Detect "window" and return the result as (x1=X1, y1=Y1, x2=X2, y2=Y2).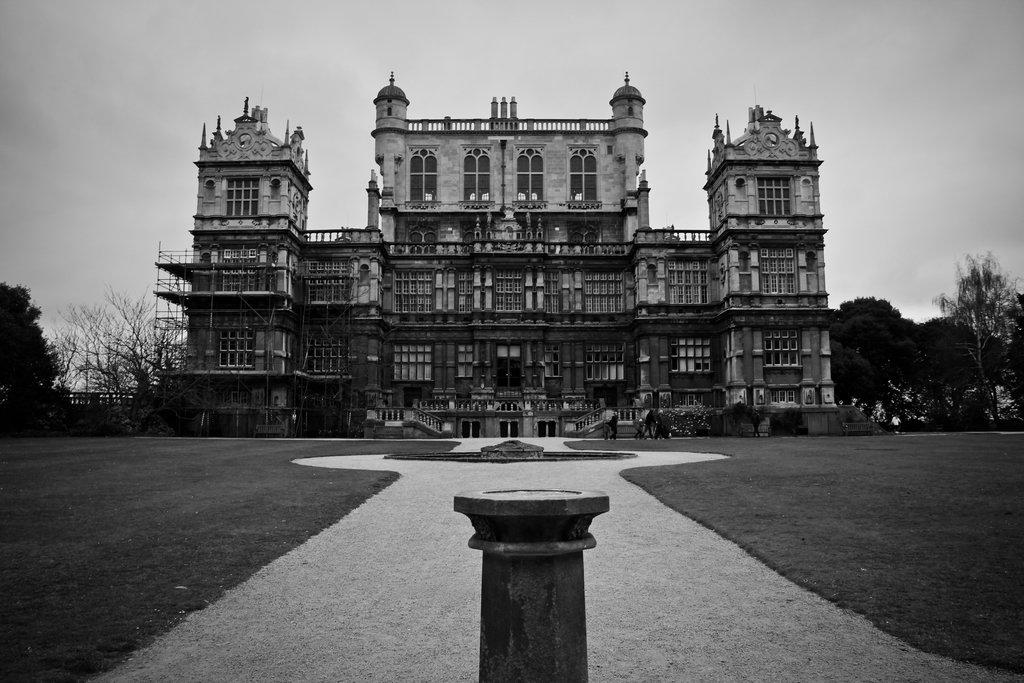
(x1=219, y1=174, x2=262, y2=213).
